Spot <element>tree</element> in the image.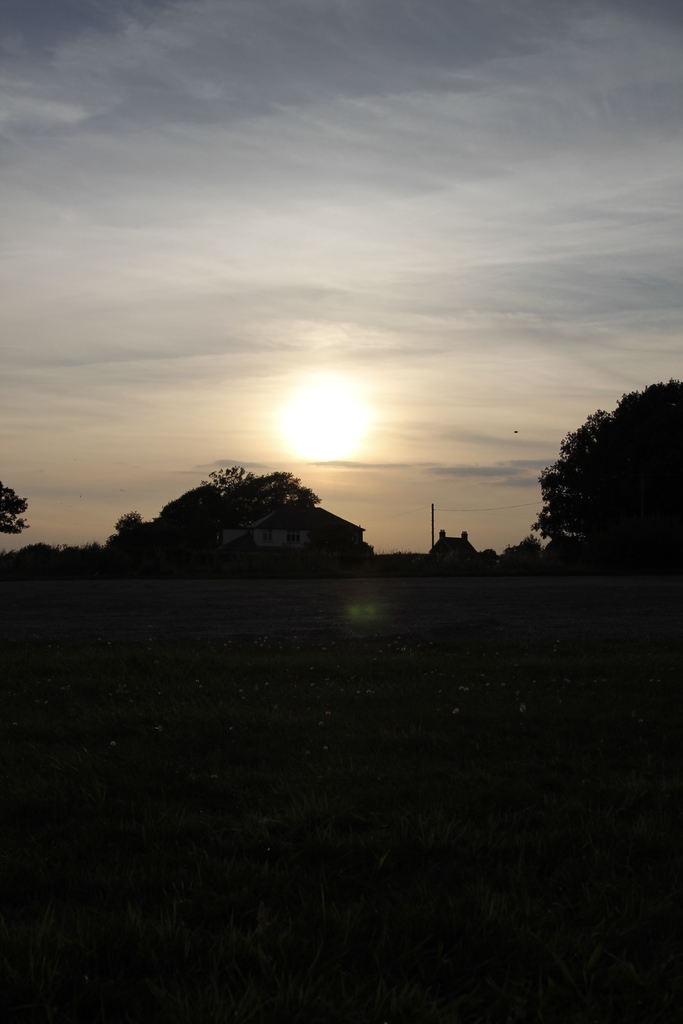
<element>tree</element> found at rect(524, 381, 682, 554).
